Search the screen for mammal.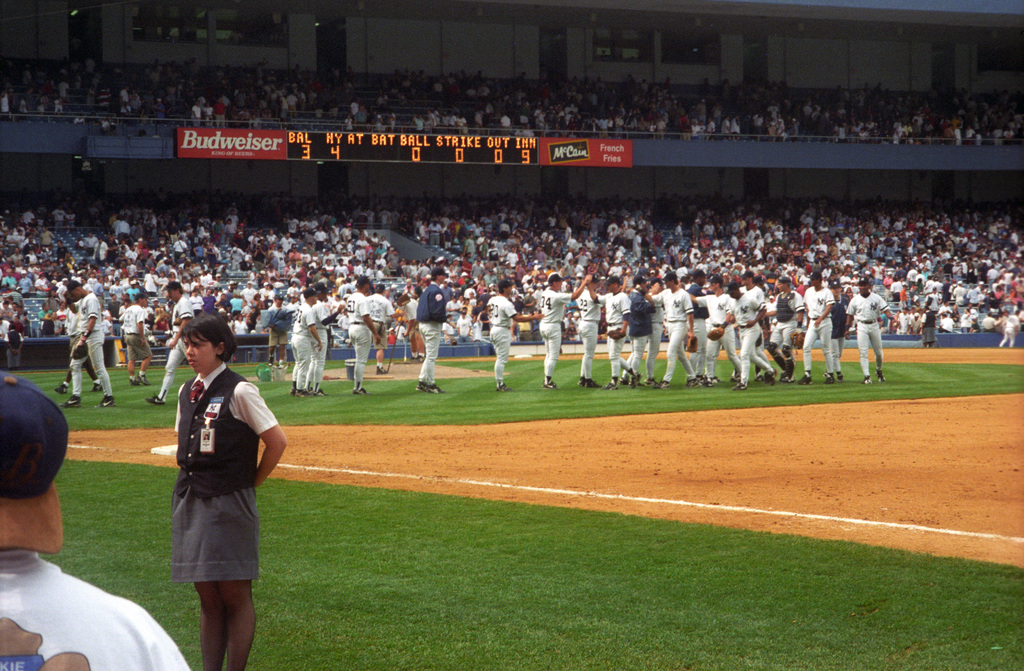
Found at (367, 277, 394, 372).
